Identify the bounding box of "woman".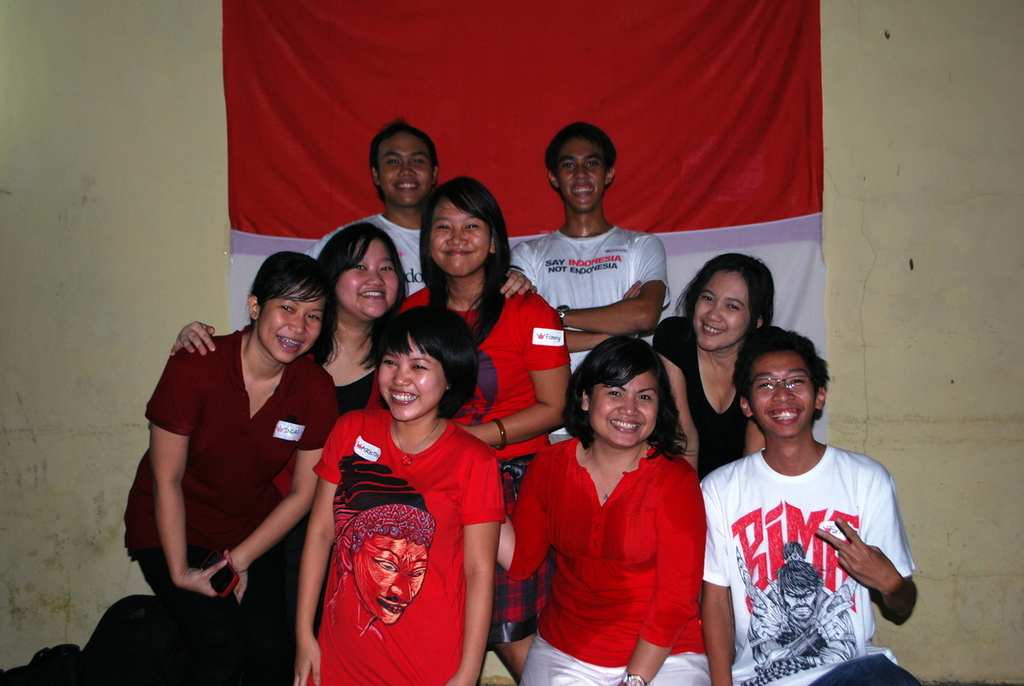
(519, 315, 719, 685).
